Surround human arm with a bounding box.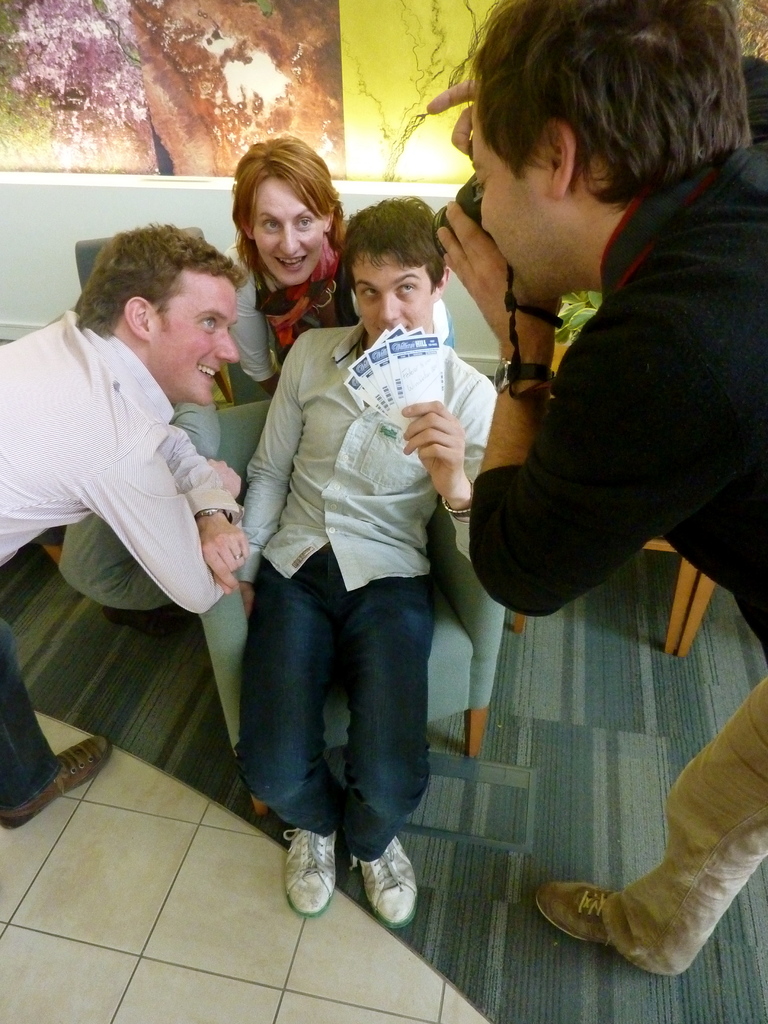
[70, 422, 231, 613].
